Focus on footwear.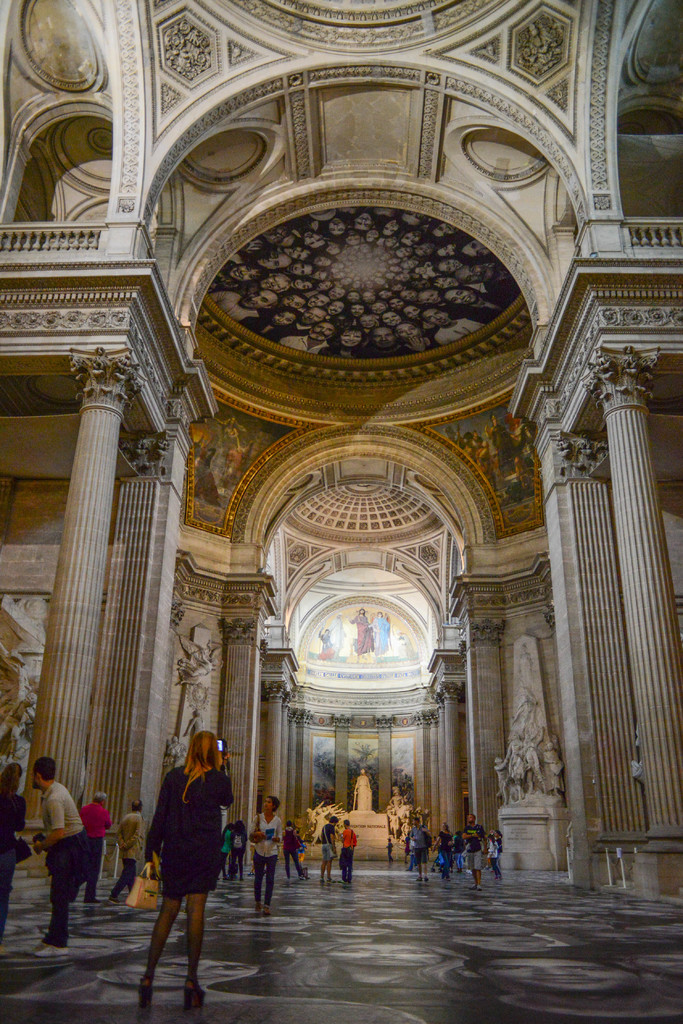
Focused at bbox=[255, 903, 262, 910].
